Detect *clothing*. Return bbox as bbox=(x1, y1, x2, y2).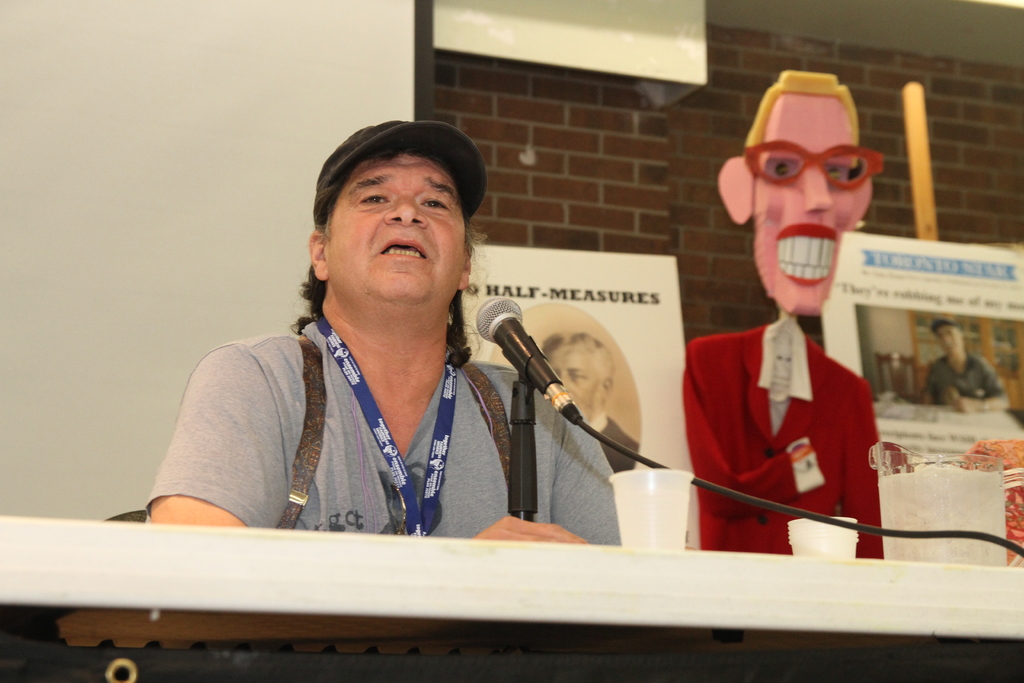
bbox=(930, 352, 1002, 406).
